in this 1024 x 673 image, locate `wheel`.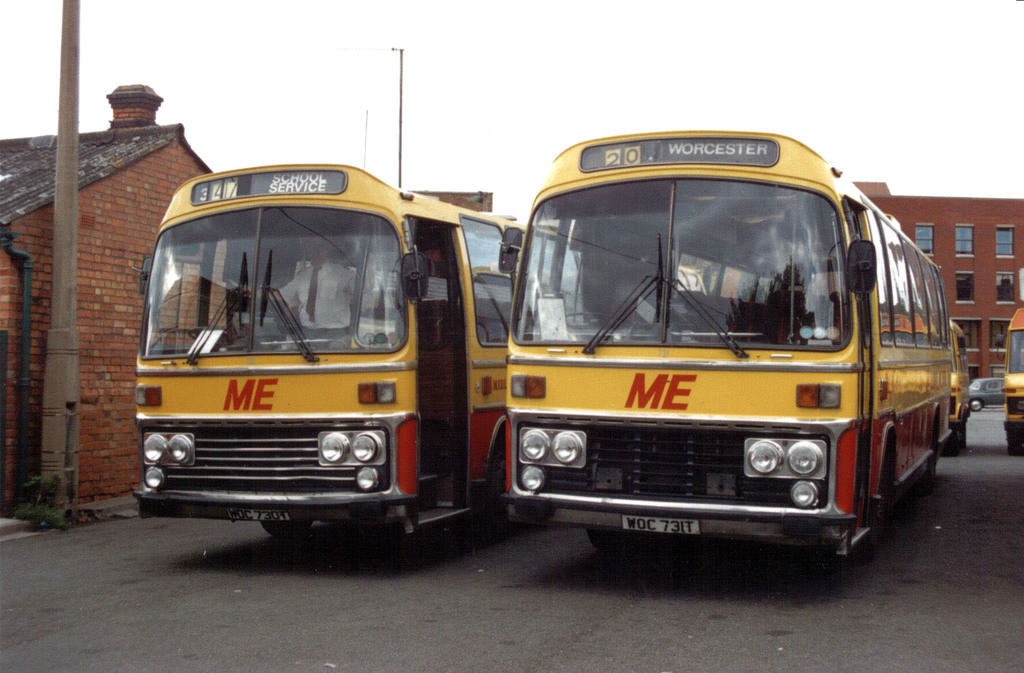
Bounding box: <box>254,520,314,540</box>.
